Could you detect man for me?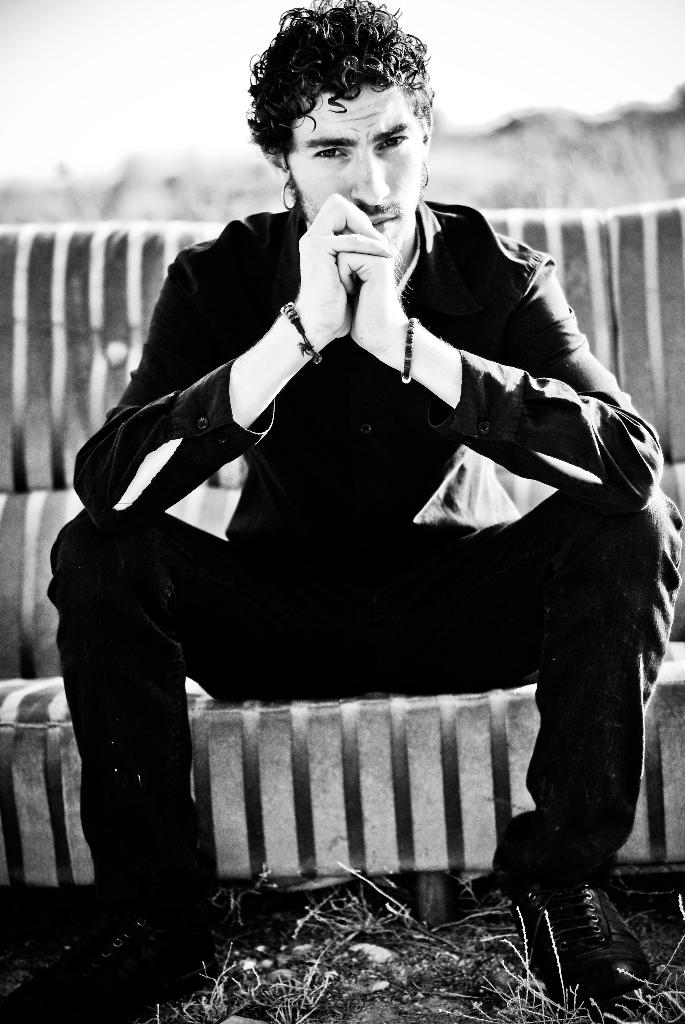
Detection result: bbox=(0, 0, 677, 1023).
